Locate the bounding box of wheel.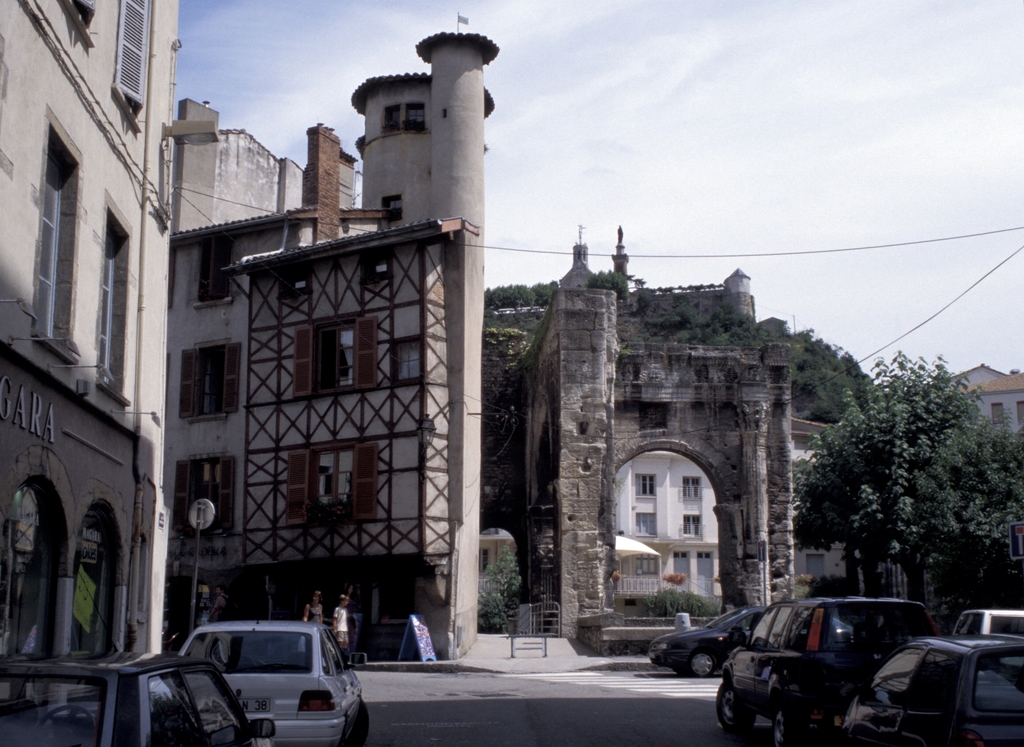
Bounding box: locate(720, 678, 751, 730).
